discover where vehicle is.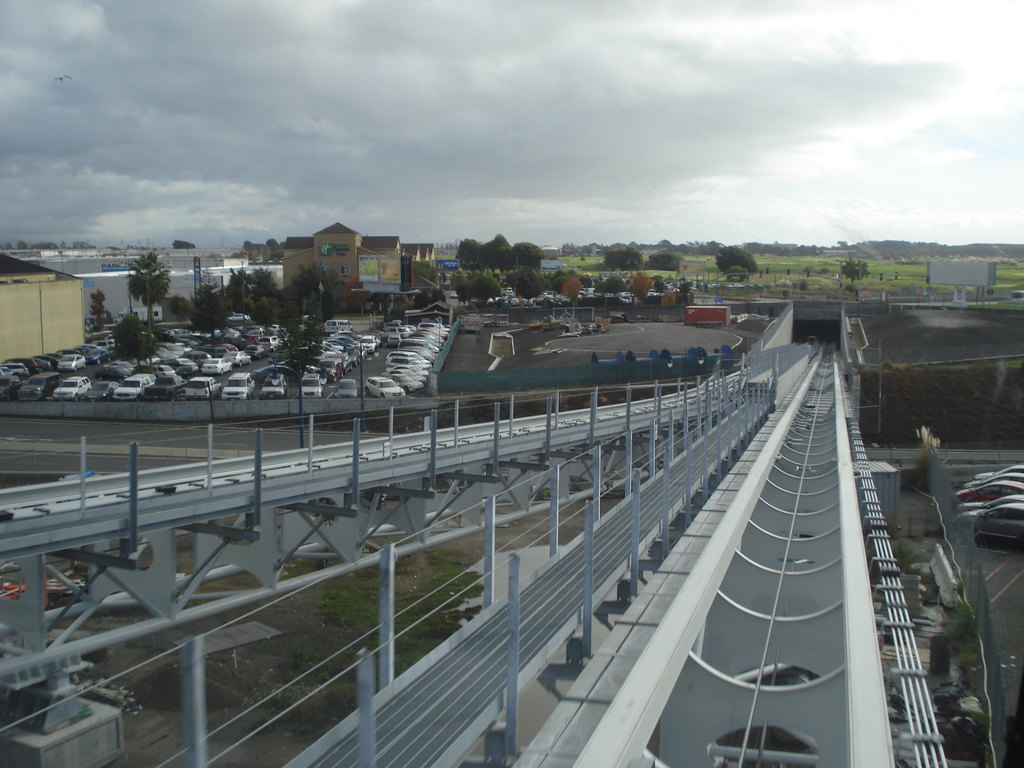
Discovered at [left=226, top=312, right=250, bottom=321].
